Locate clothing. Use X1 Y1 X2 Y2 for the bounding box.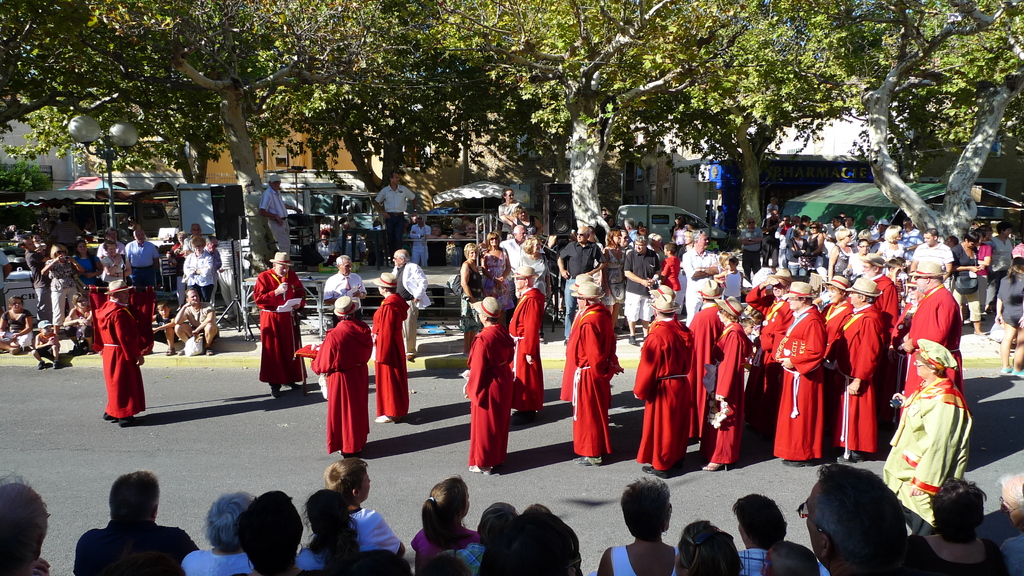
349 508 399 550.
